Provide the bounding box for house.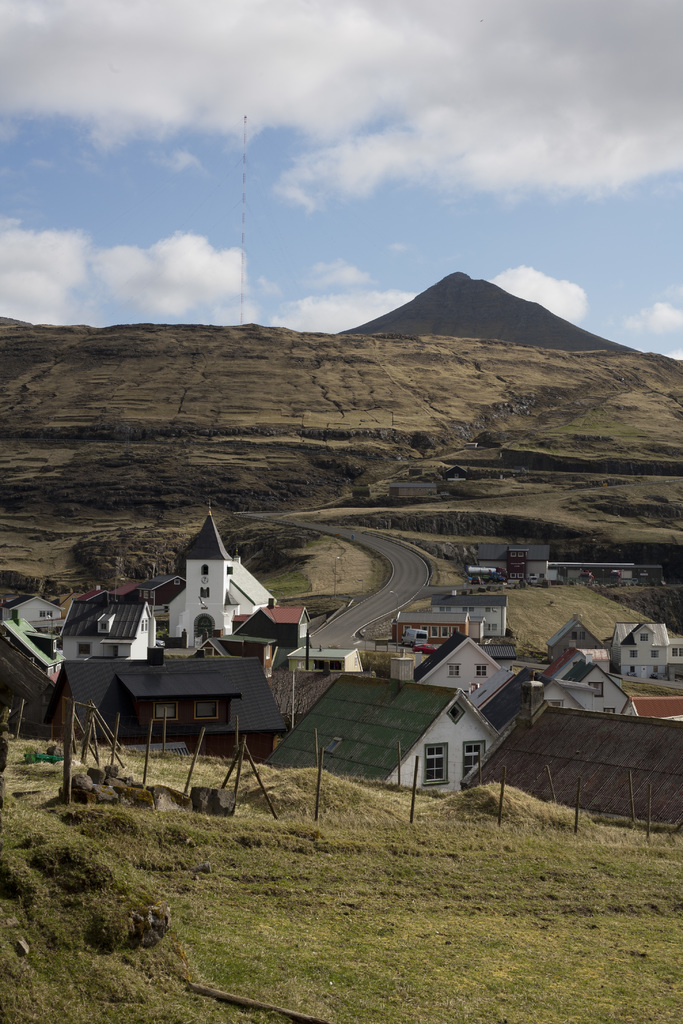
<region>486, 548, 558, 588</region>.
